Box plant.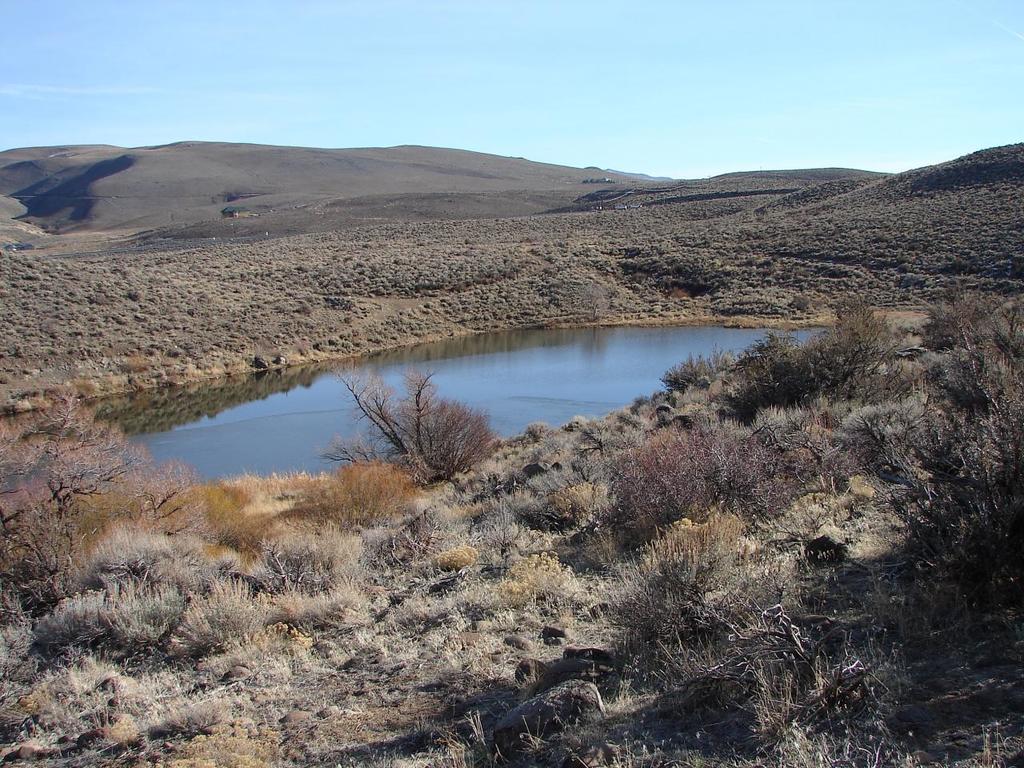
[x1=729, y1=329, x2=799, y2=415].
